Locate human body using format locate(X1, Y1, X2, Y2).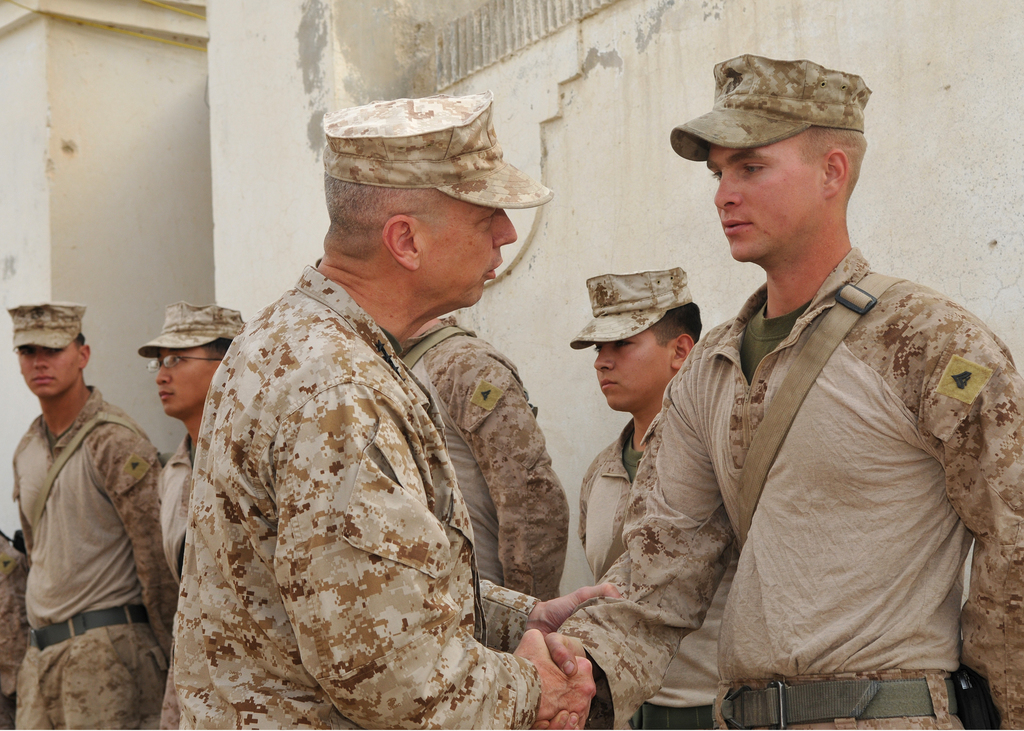
locate(546, 123, 1023, 730).
